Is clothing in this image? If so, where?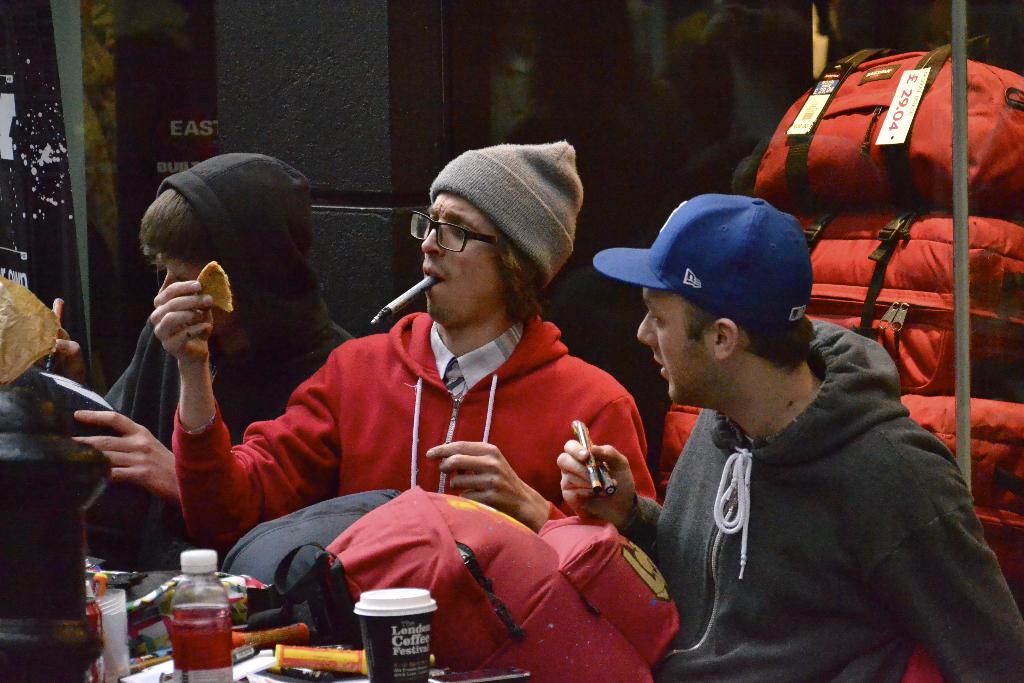
Yes, at locate(622, 295, 999, 678).
